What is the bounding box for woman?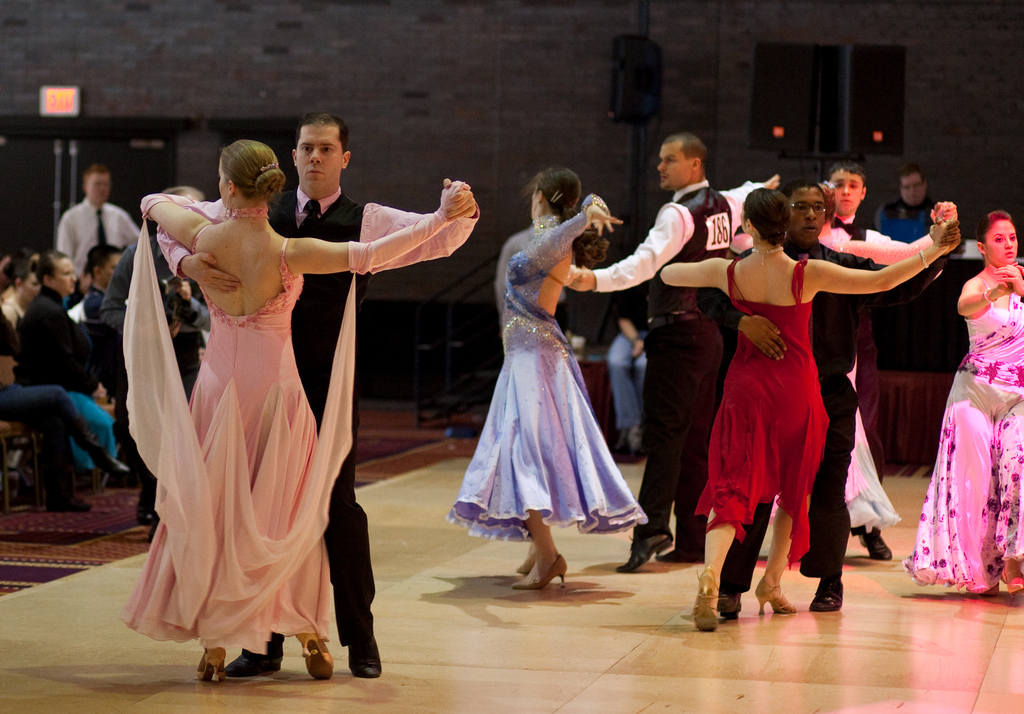
rect(655, 186, 959, 624).
